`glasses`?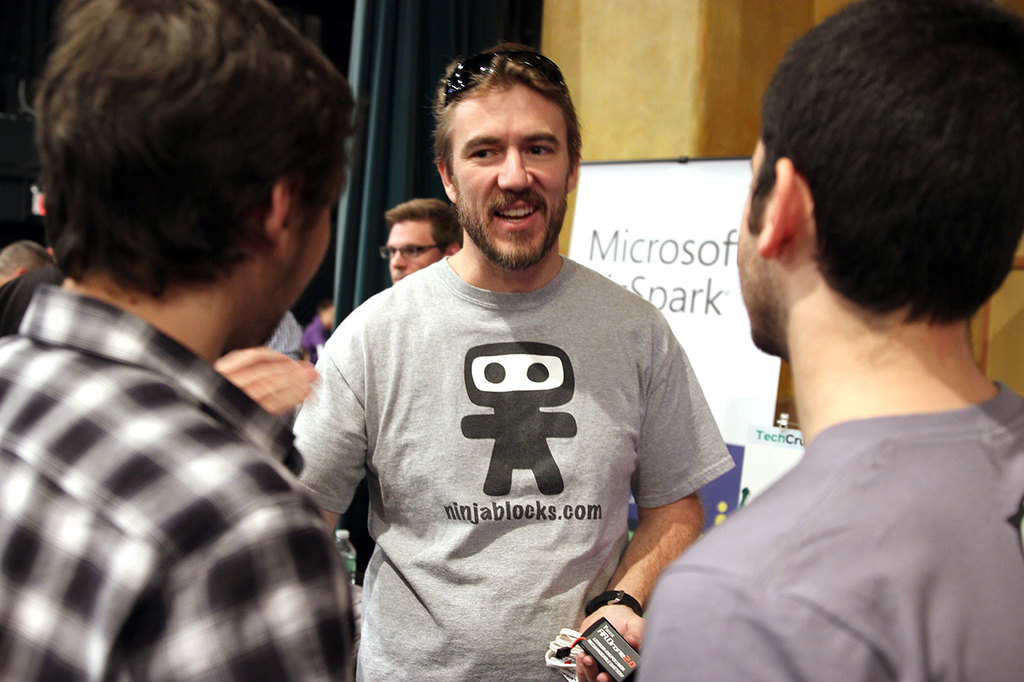
locate(435, 54, 577, 104)
